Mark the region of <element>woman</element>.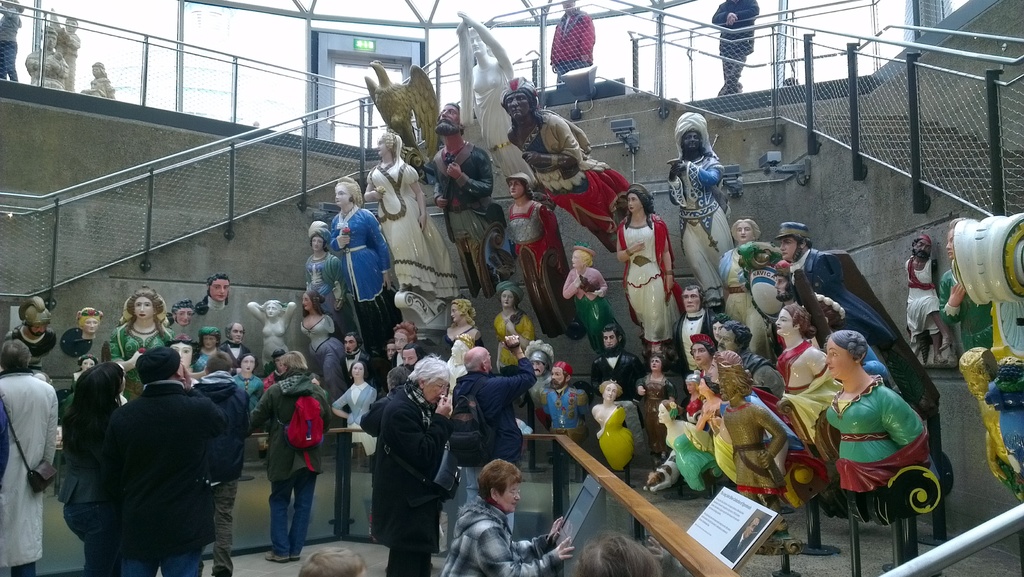
Region: (left=365, top=131, right=462, bottom=313).
